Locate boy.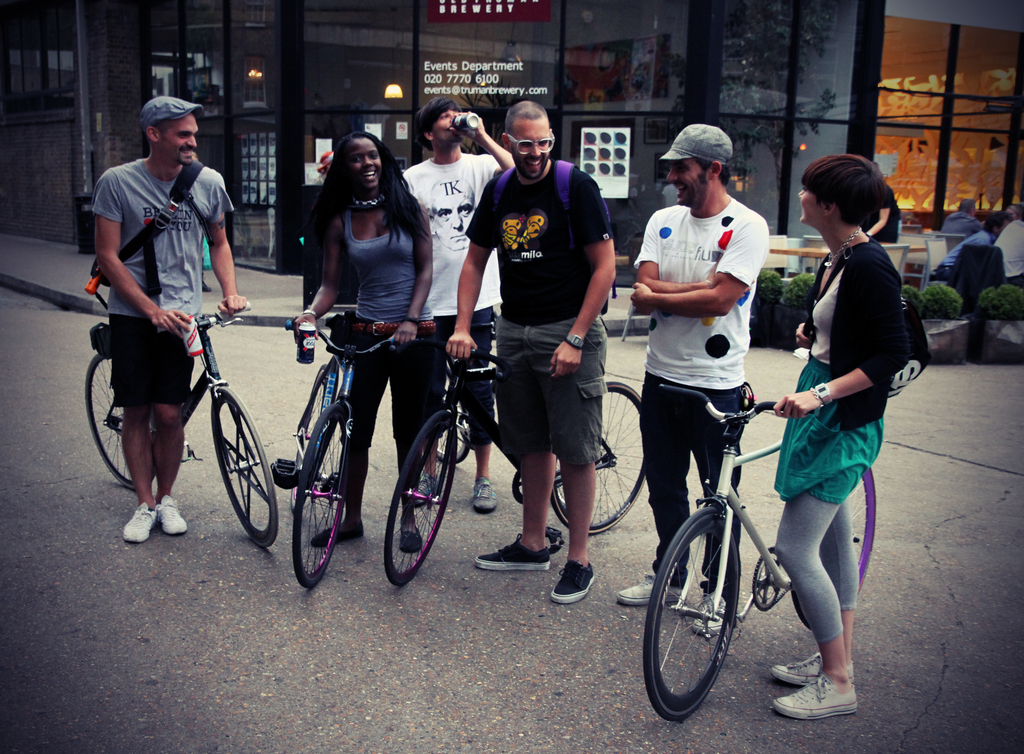
Bounding box: 616,123,769,634.
